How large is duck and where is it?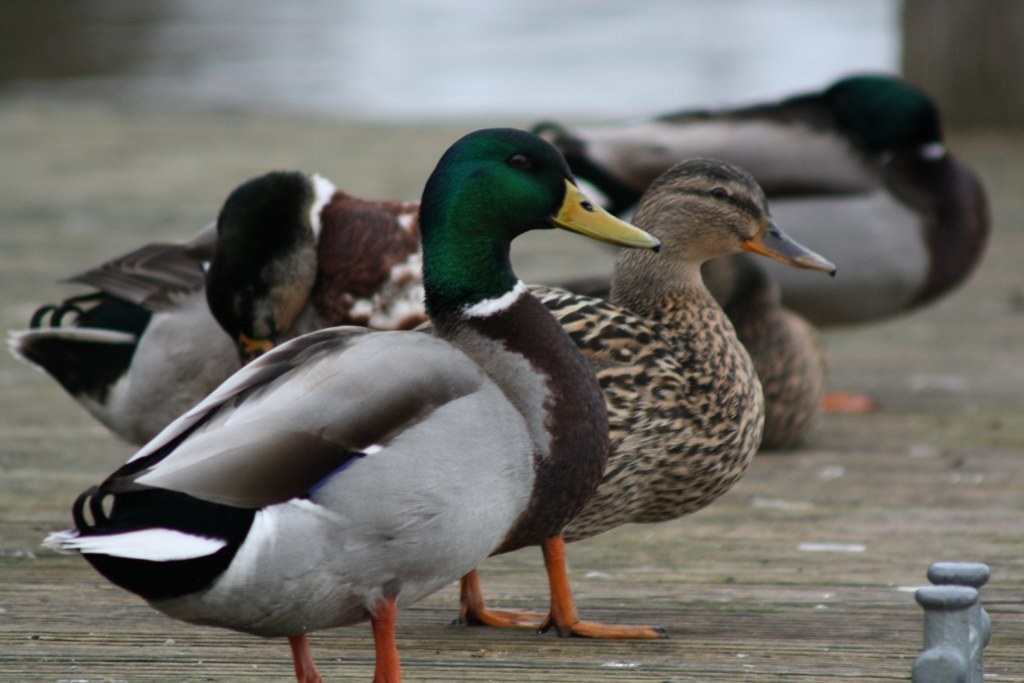
Bounding box: rect(1, 165, 429, 489).
